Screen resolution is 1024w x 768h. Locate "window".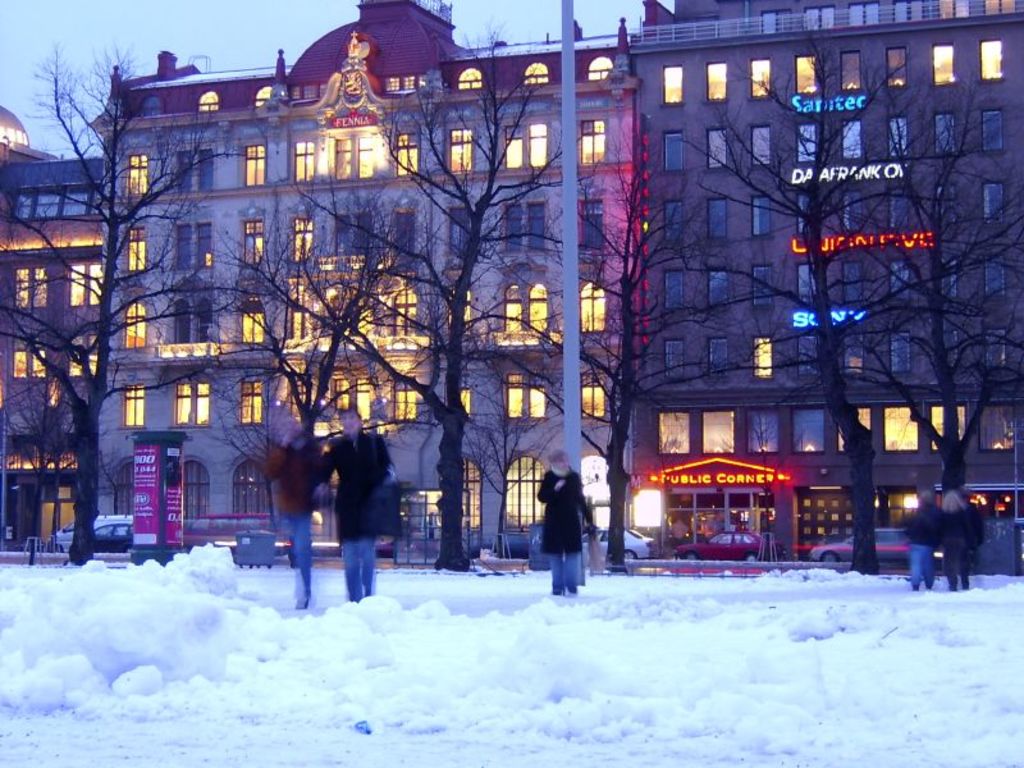
bbox=(132, 228, 146, 271).
